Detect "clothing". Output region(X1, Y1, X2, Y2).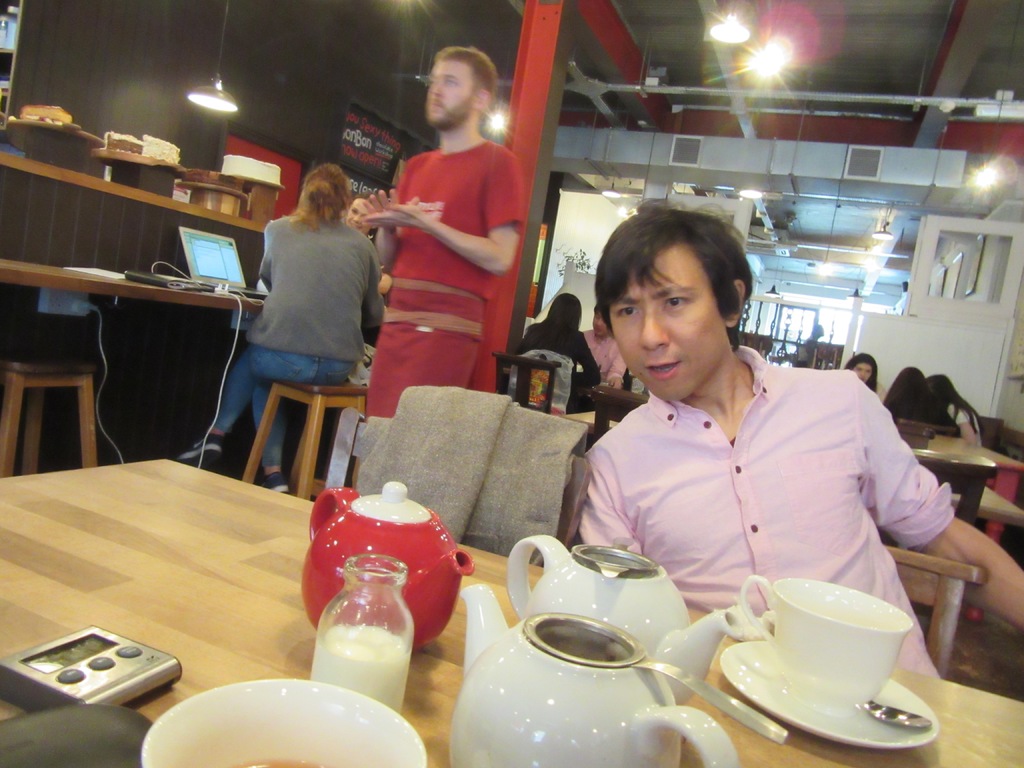
region(236, 215, 382, 365).
